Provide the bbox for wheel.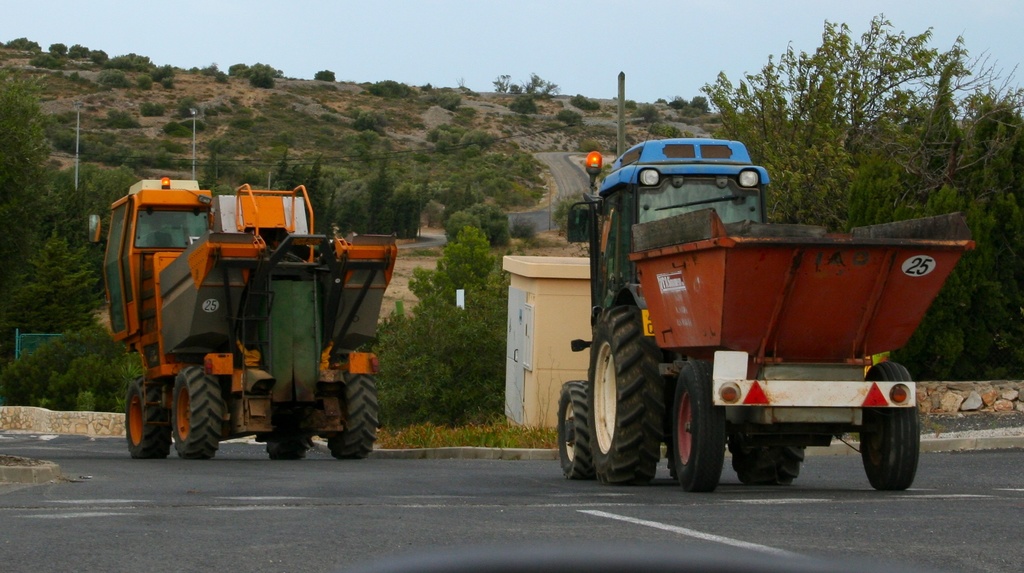
552, 378, 596, 483.
